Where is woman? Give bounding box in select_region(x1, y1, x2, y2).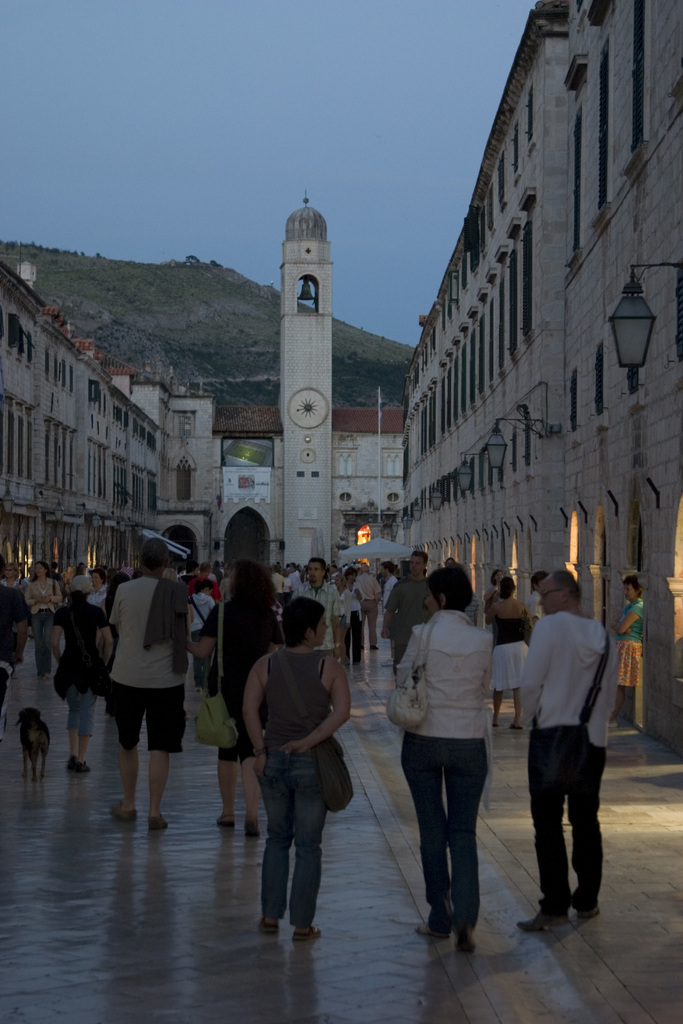
select_region(190, 584, 210, 691).
